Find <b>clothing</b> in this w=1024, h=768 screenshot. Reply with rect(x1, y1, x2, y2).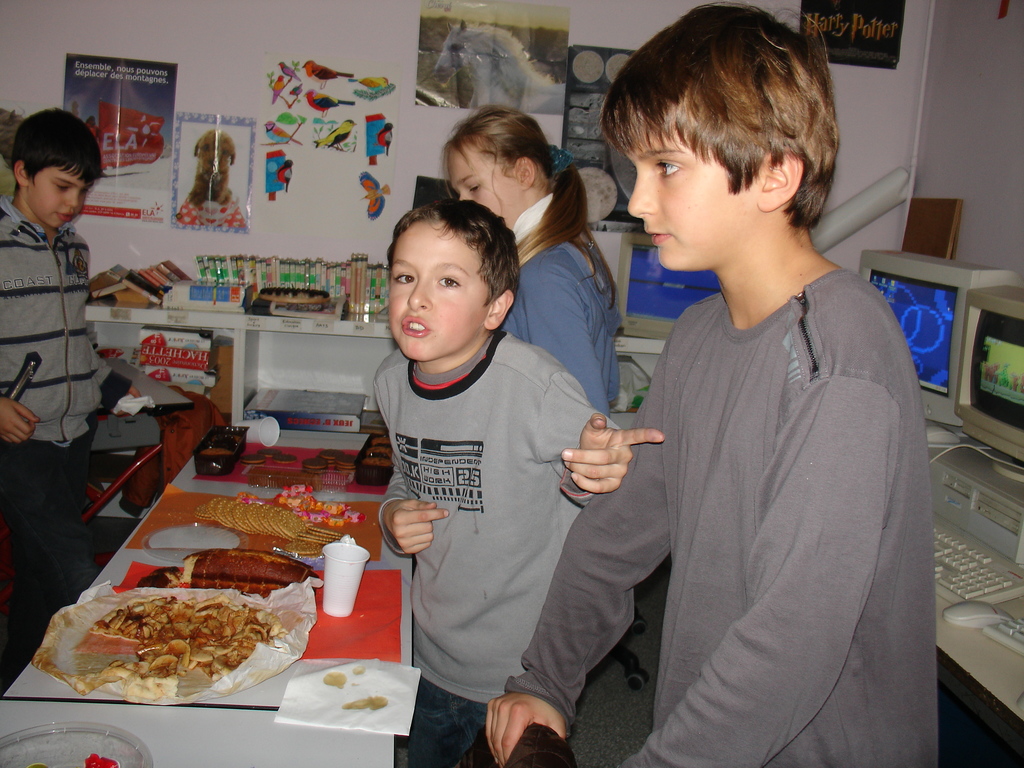
rect(0, 197, 132, 660).
